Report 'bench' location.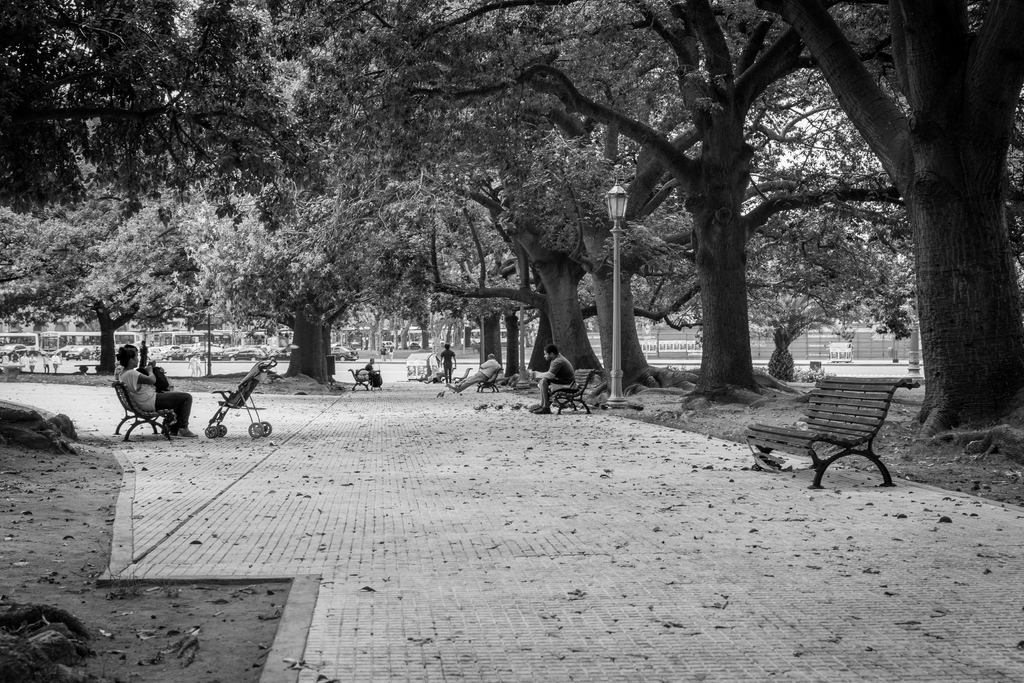
Report: 481:366:508:393.
